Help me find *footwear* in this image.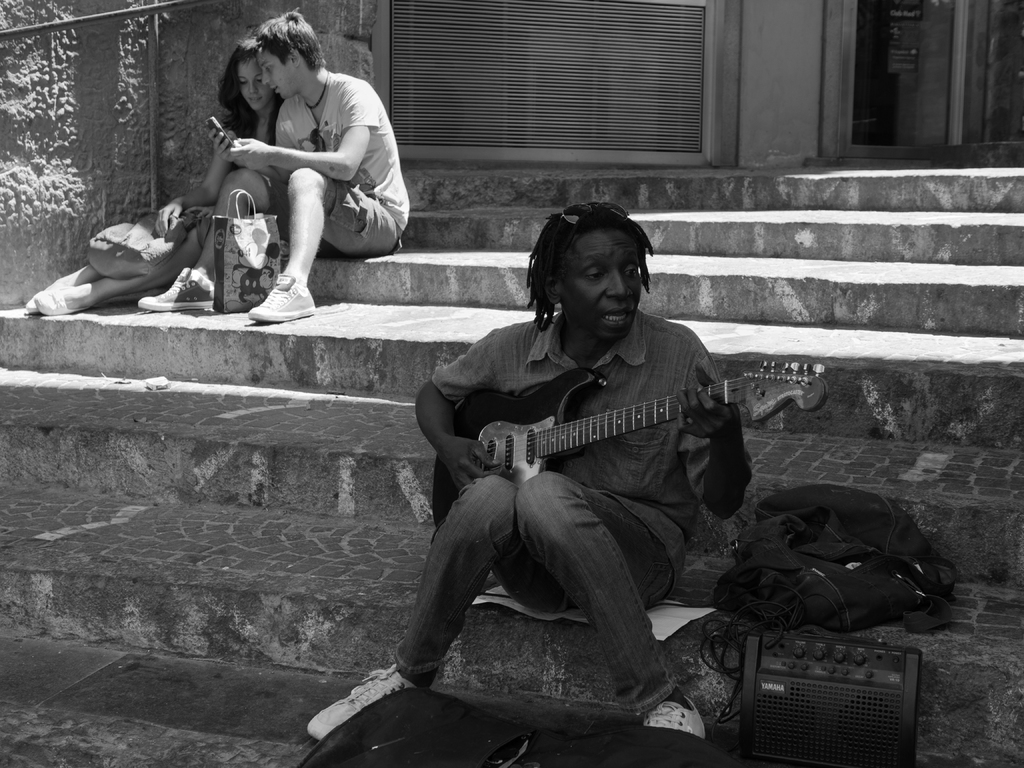
Found it: [x1=305, y1=664, x2=428, y2=740].
